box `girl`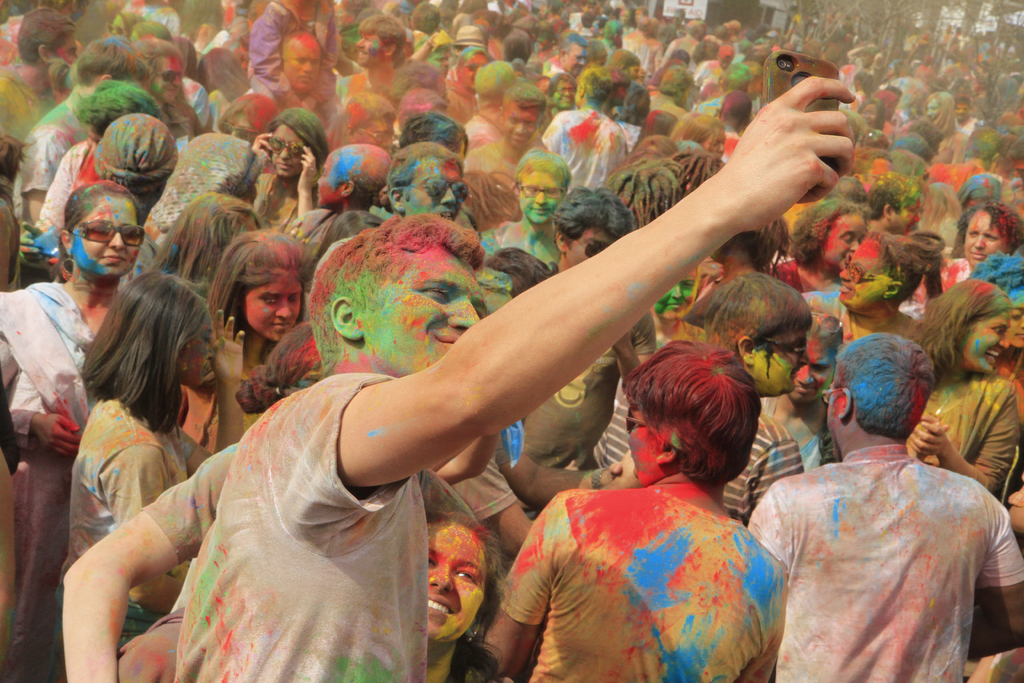
(252, 96, 330, 231)
